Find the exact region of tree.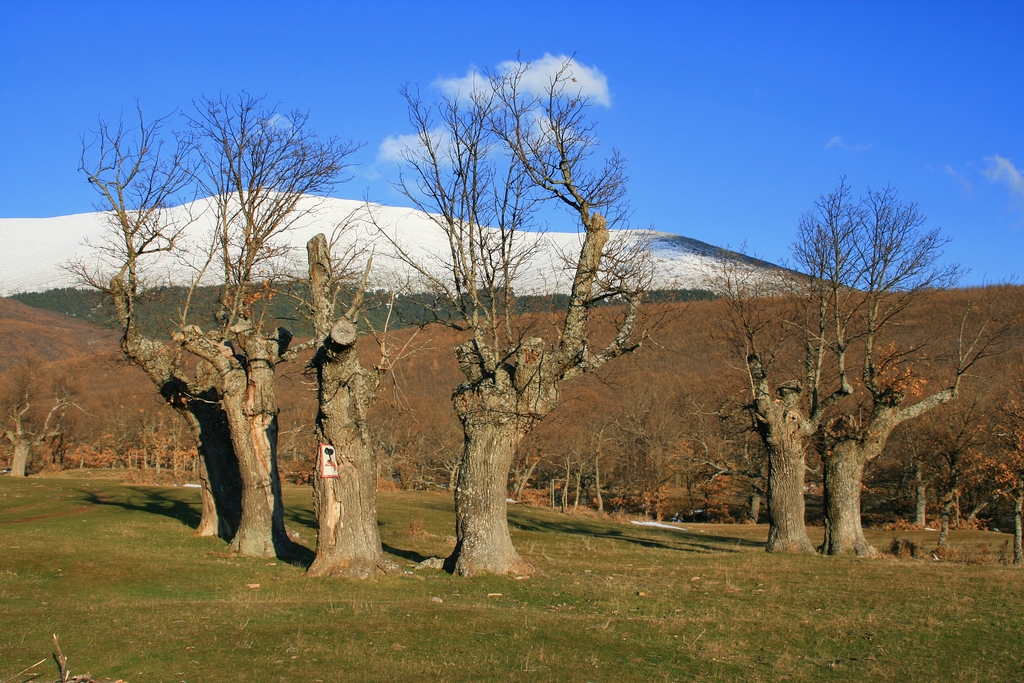
Exact region: (747, 308, 839, 550).
